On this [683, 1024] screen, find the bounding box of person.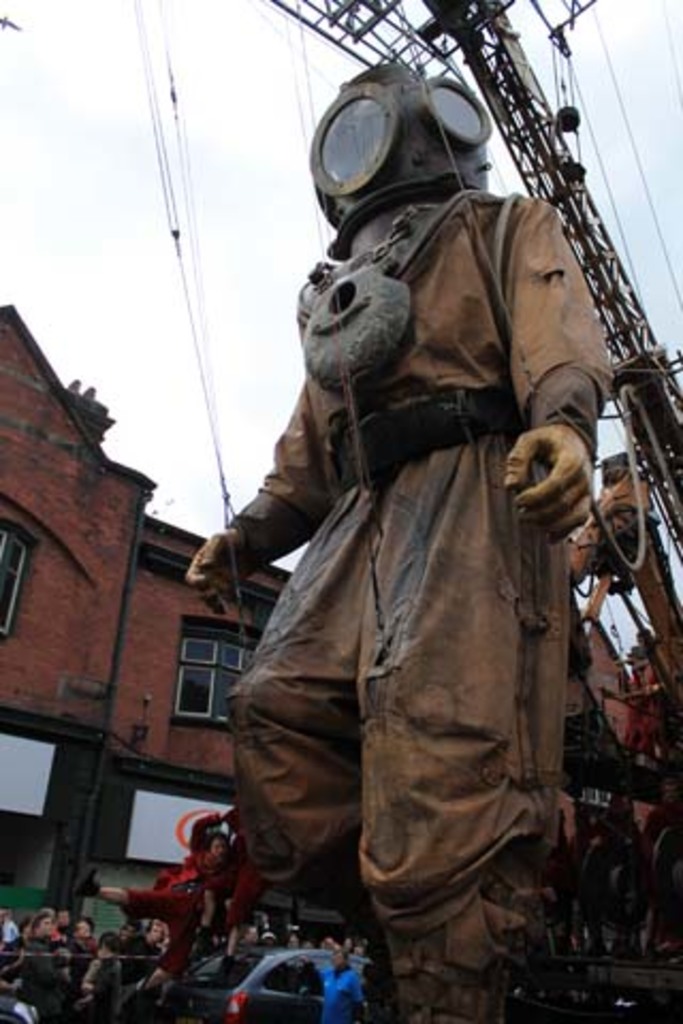
Bounding box: x1=55, y1=913, x2=90, y2=998.
